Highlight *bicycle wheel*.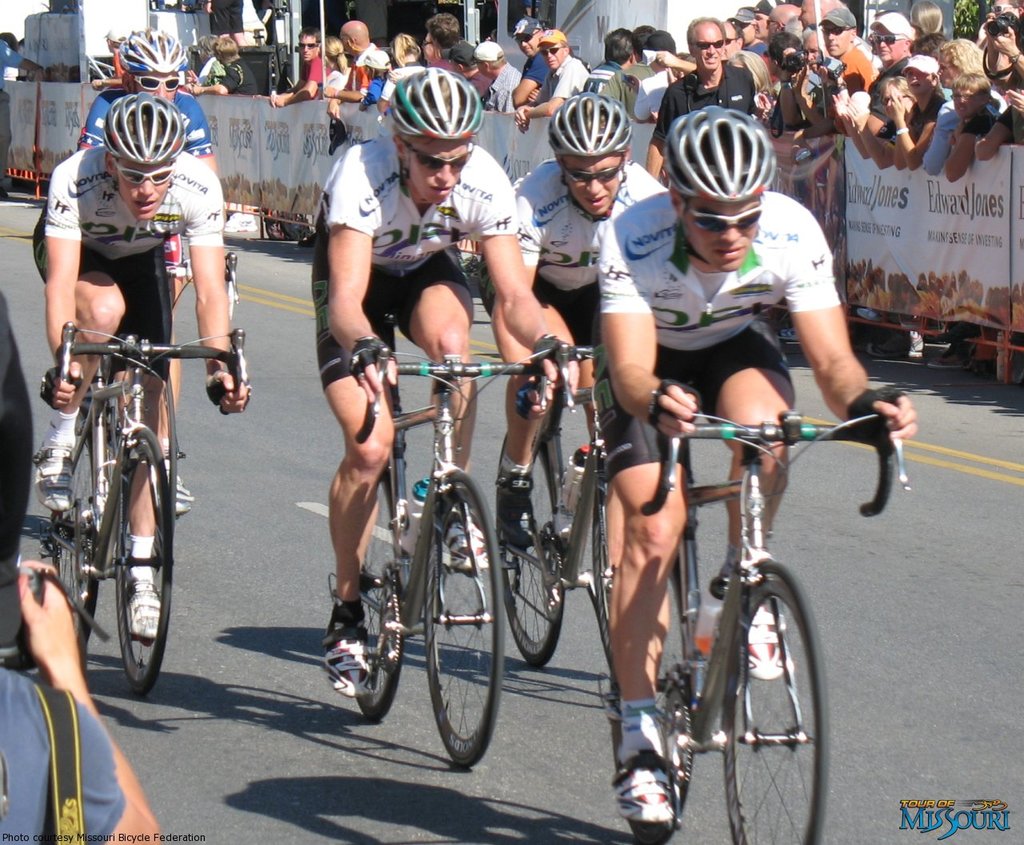
Highlighted region: <bbox>46, 400, 101, 644</bbox>.
